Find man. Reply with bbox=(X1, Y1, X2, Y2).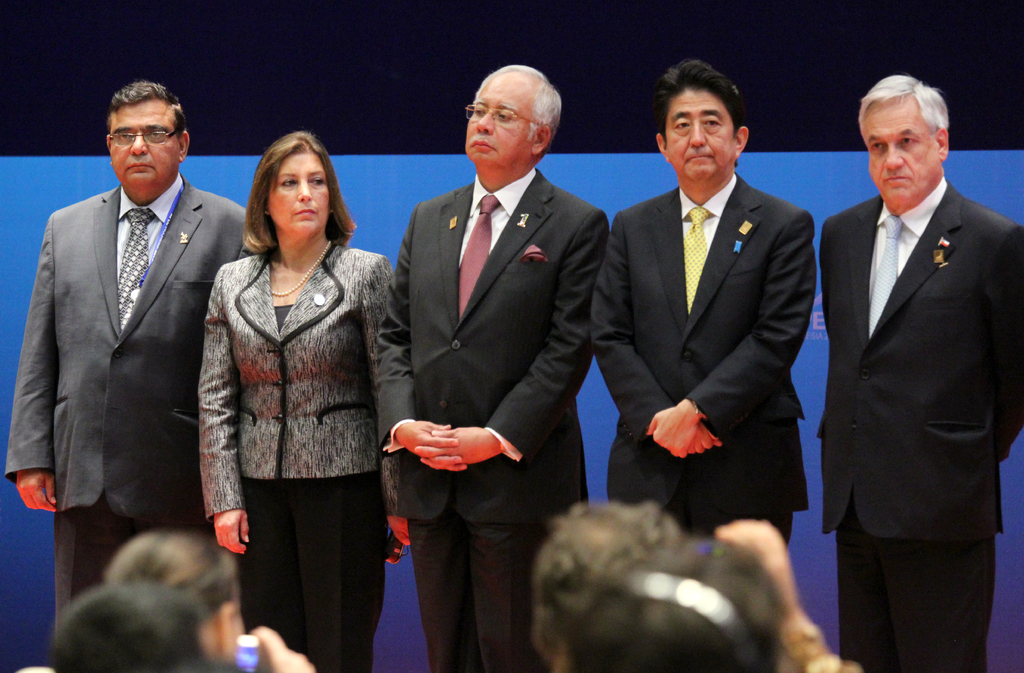
bbox=(375, 70, 606, 672).
